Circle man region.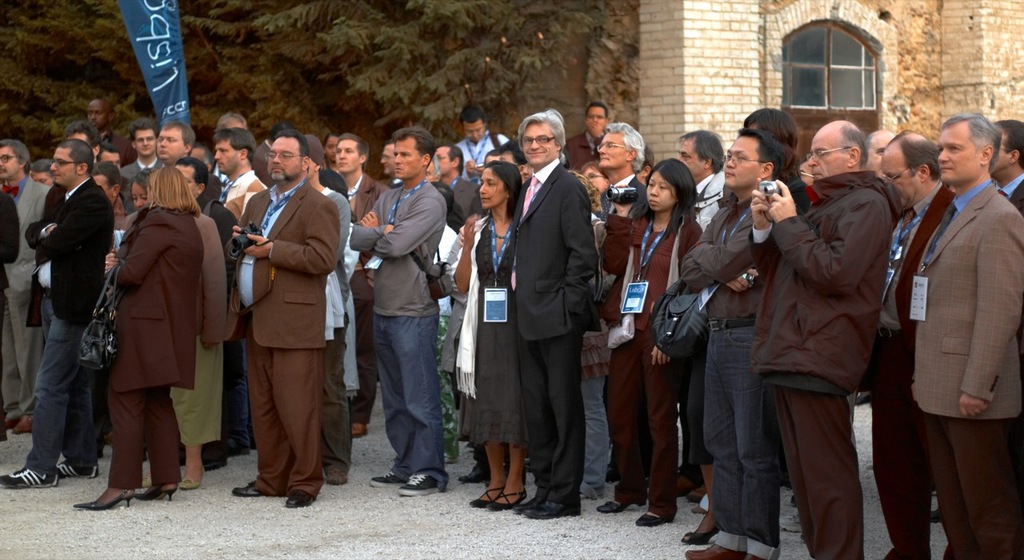
Region: [174,154,238,472].
